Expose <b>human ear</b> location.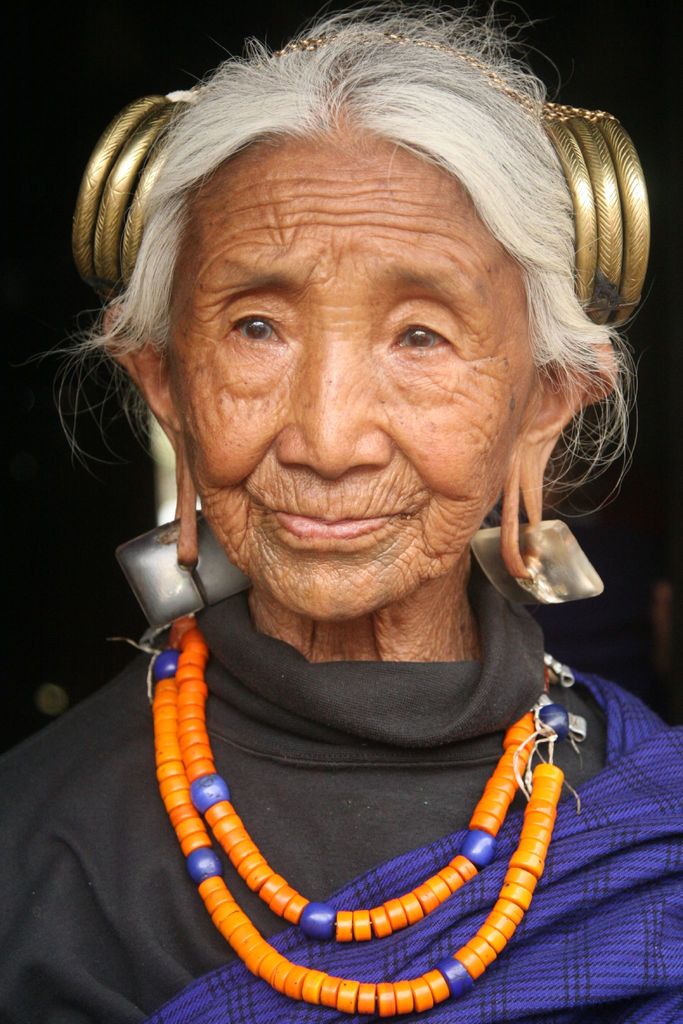
Exposed at region(103, 298, 197, 571).
